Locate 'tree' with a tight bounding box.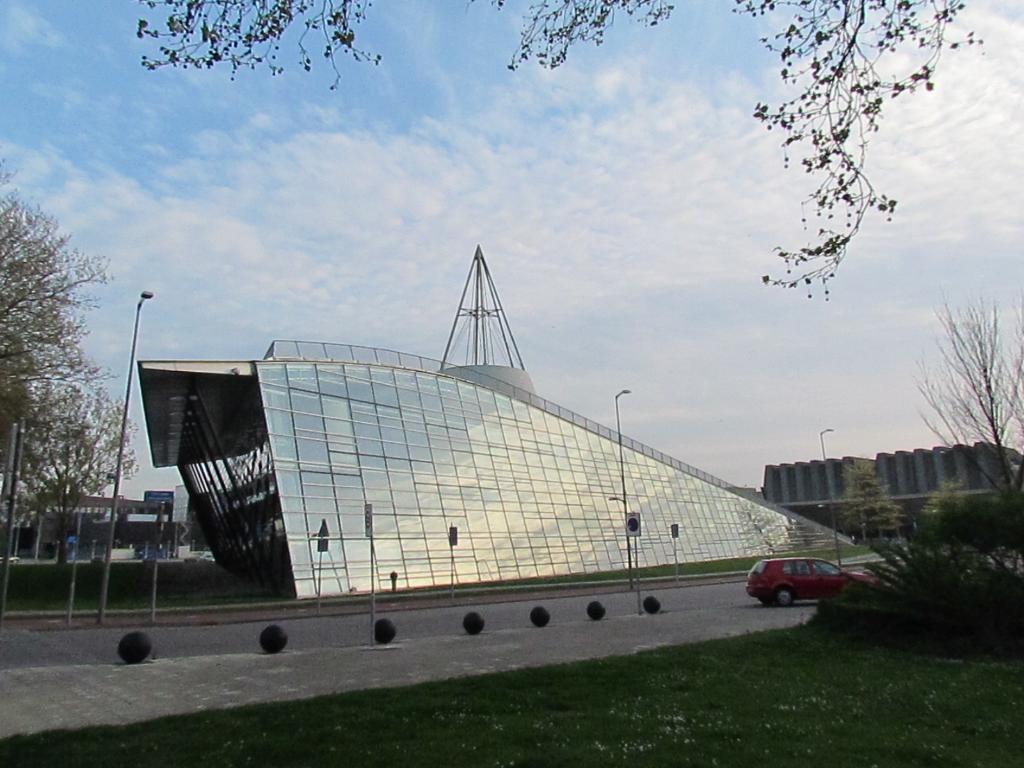
(980,466,1023,568).
